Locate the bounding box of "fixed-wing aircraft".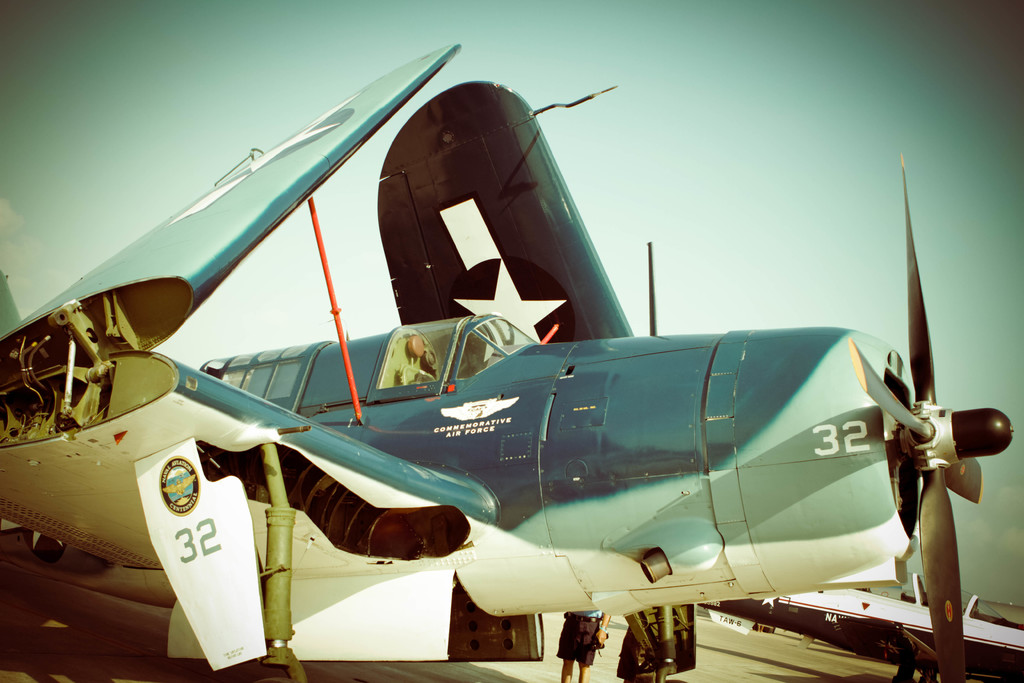
Bounding box: <region>2, 44, 1013, 682</region>.
